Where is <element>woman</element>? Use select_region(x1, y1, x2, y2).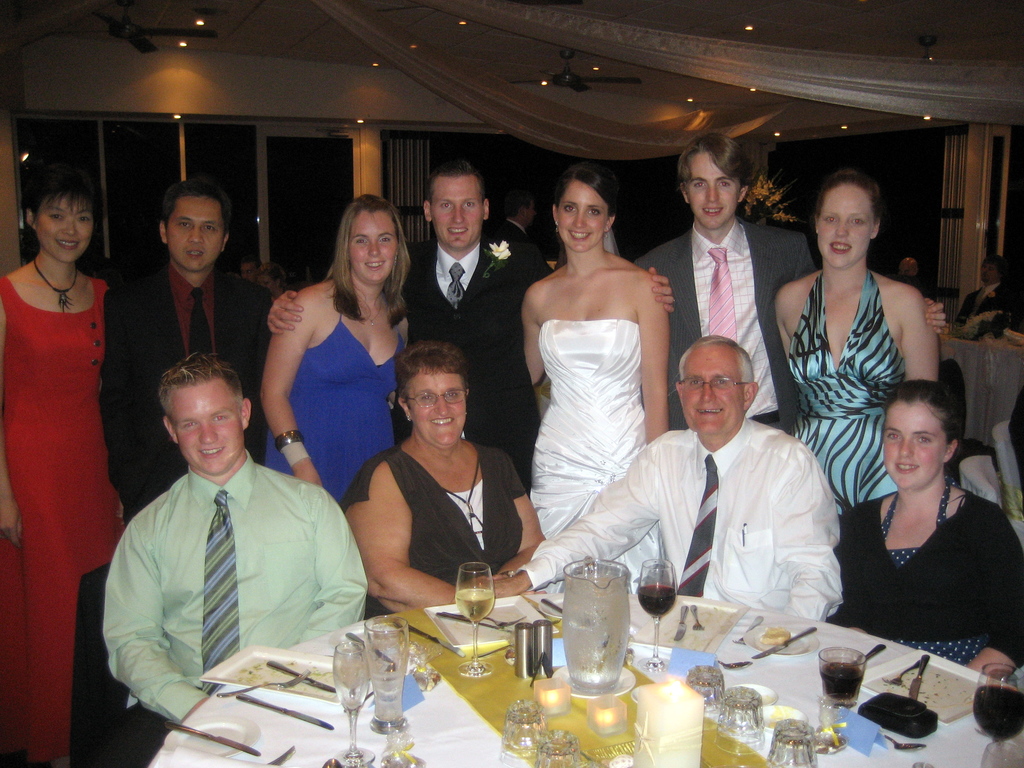
select_region(0, 178, 130, 767).
